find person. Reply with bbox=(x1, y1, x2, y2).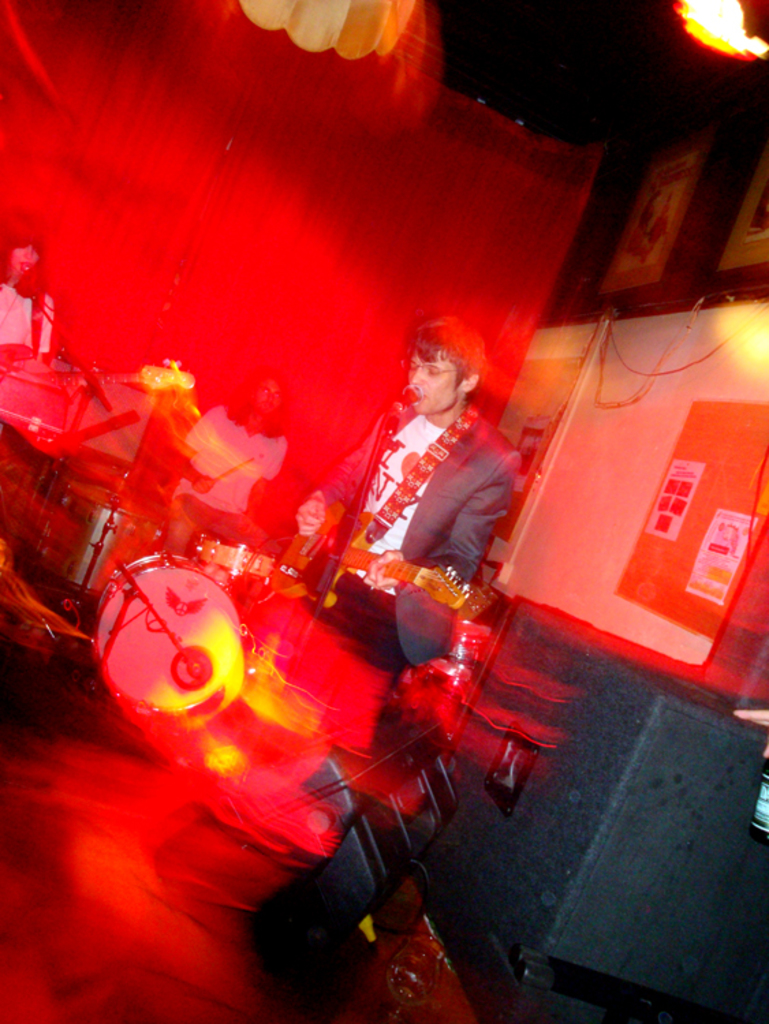
bbox=(0, 212, 59, 359).
